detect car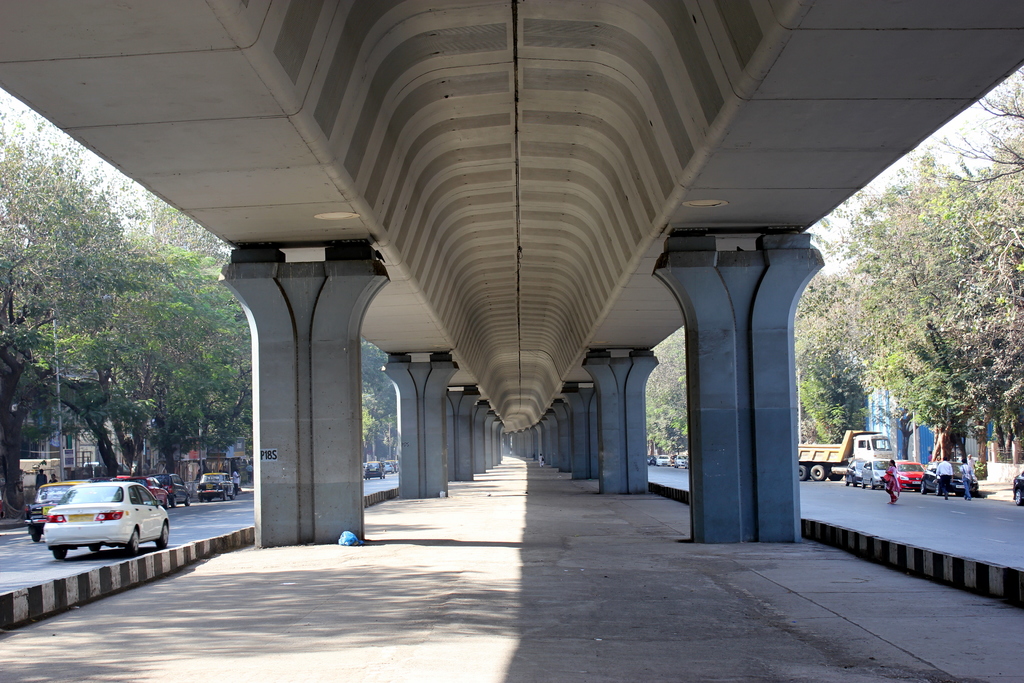
x1=43, y1=478, x2=172, y2=557
